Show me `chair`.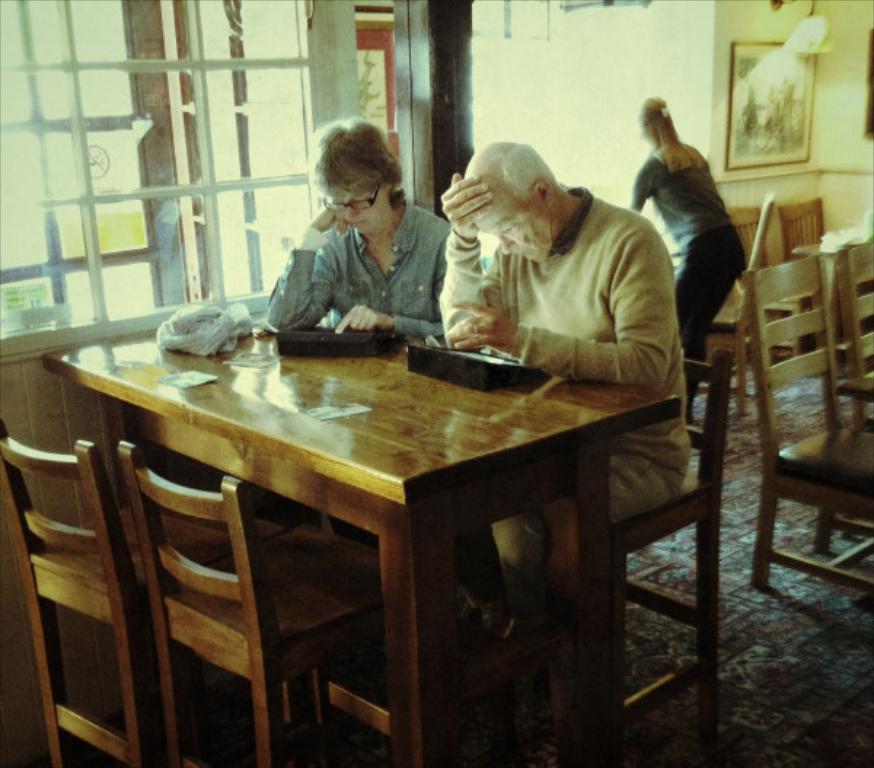
`chair` is here: [x1=0, y1=421, x2=290, y2=767].
